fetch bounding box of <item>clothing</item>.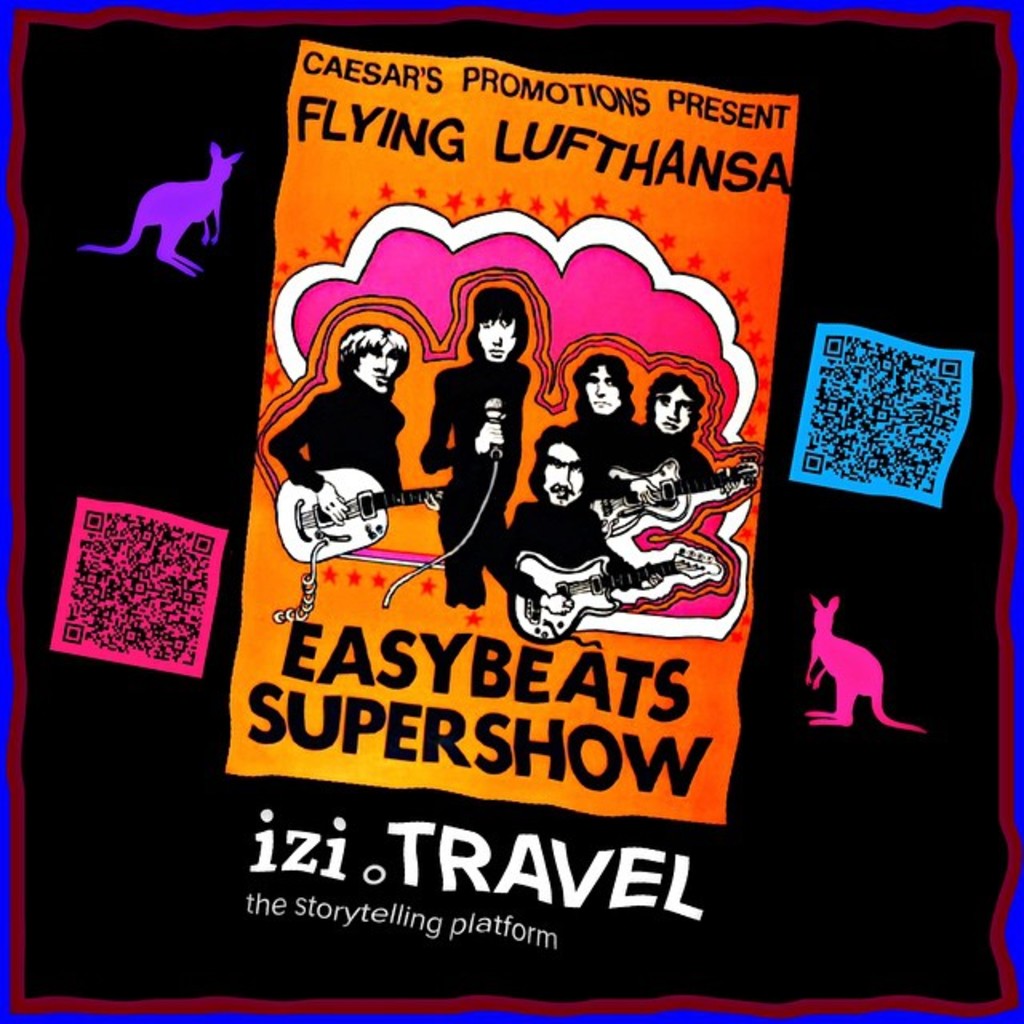
Bbox: region(411, 264, 570, 618).
